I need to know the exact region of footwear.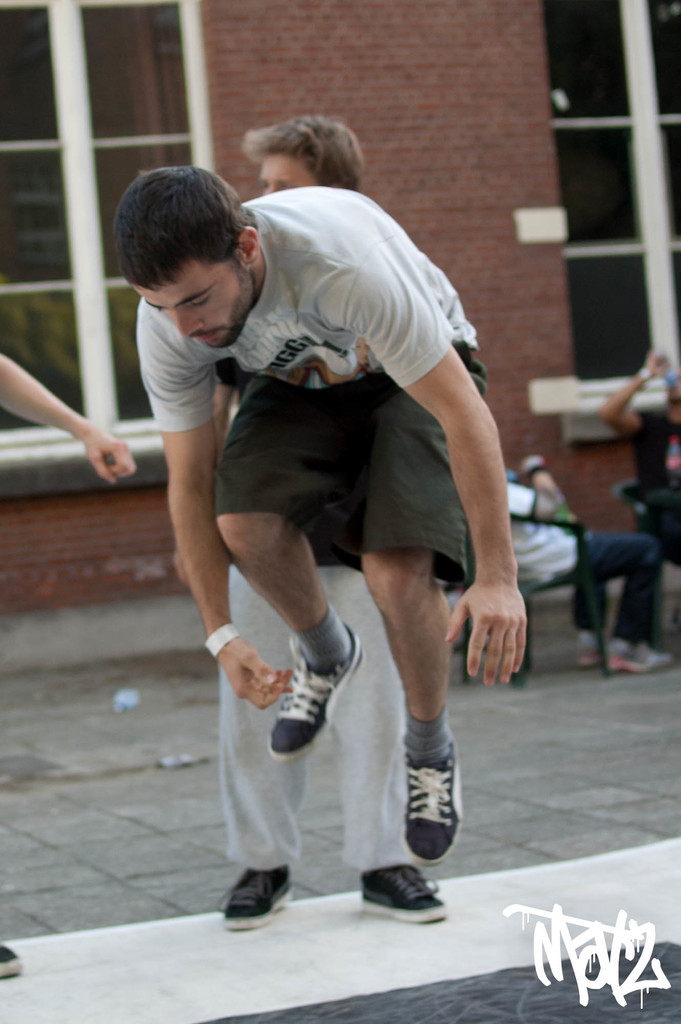
Region: Rect(217, 861, 289, 934).
